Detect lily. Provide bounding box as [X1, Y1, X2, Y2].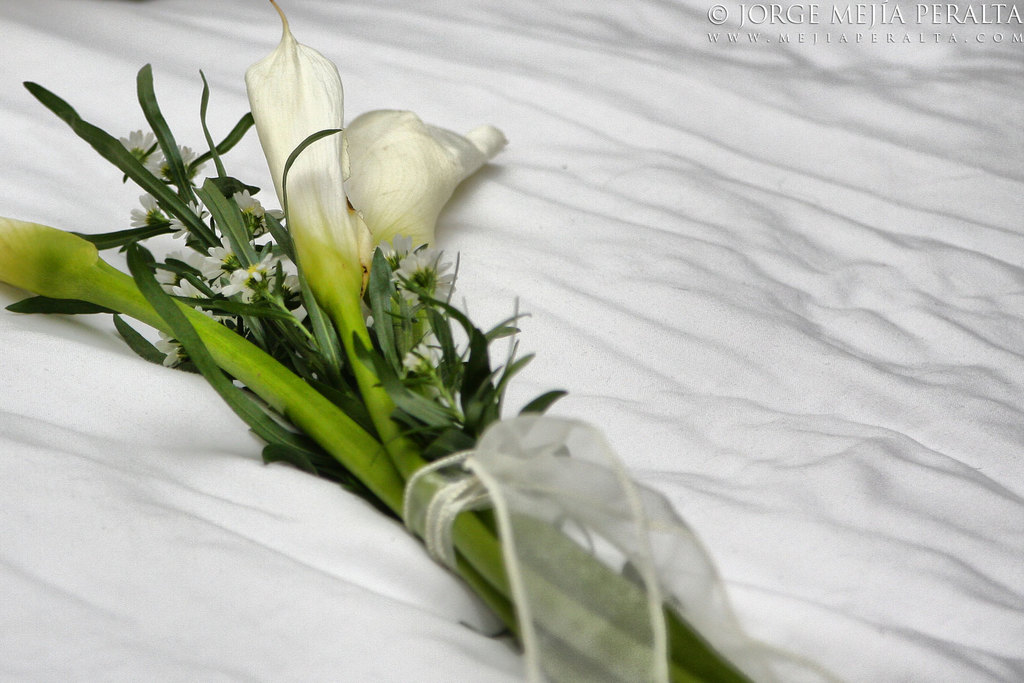
[340, 102, 511, 293].
